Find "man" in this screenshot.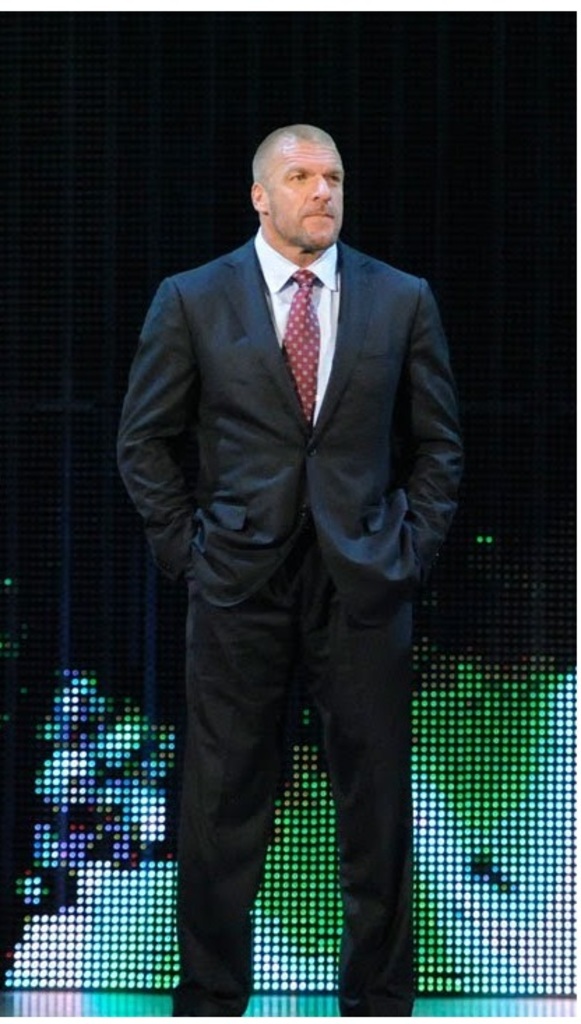
The bounding box for "man" is <region>102, 29, 471, 1009</region>.
